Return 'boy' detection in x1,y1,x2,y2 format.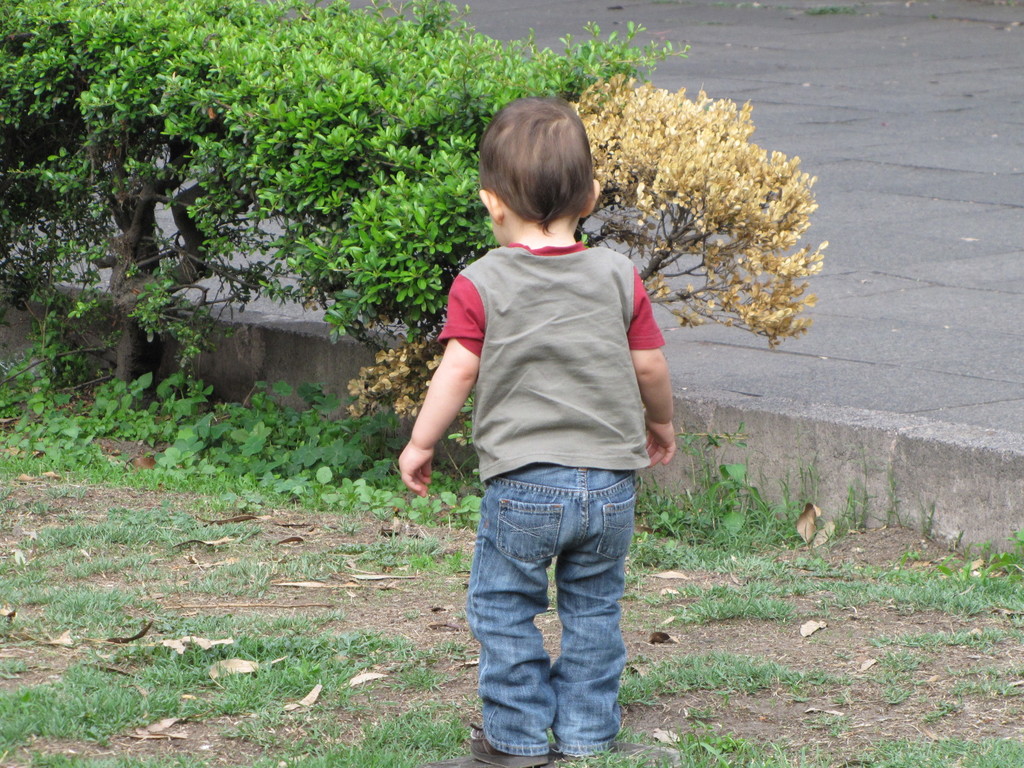
397,96,676,767.
